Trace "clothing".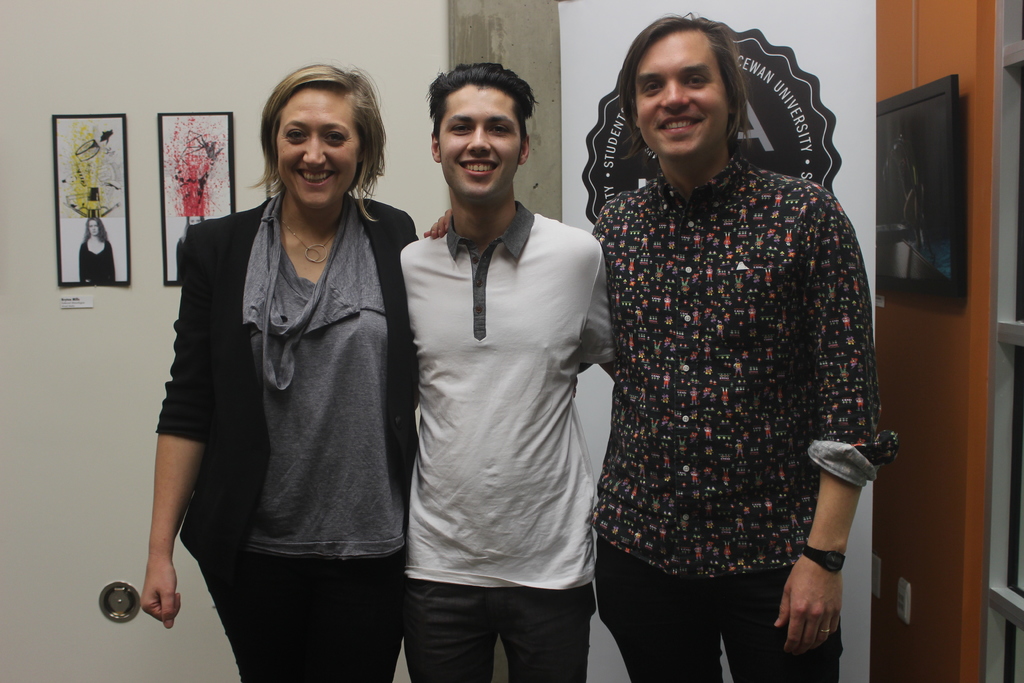
Traced to (x1=81, y1=237, x2=118, y2=279).
